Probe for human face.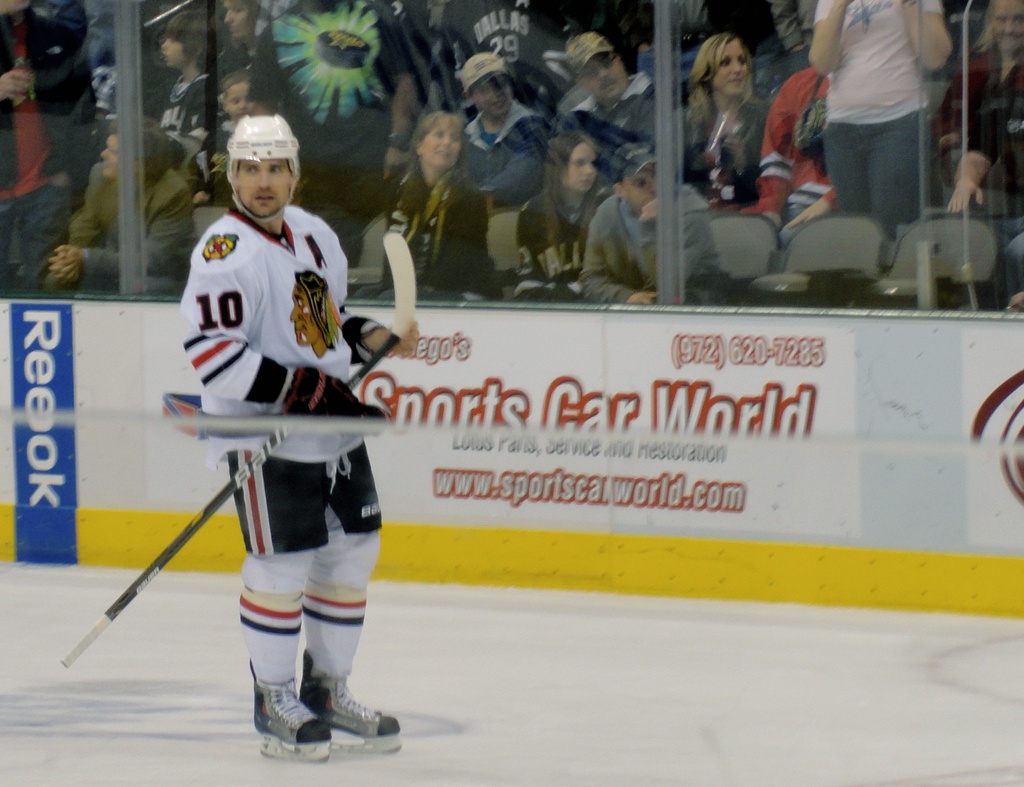
Probe result: <region>159, 37, 188, 68</region>.
